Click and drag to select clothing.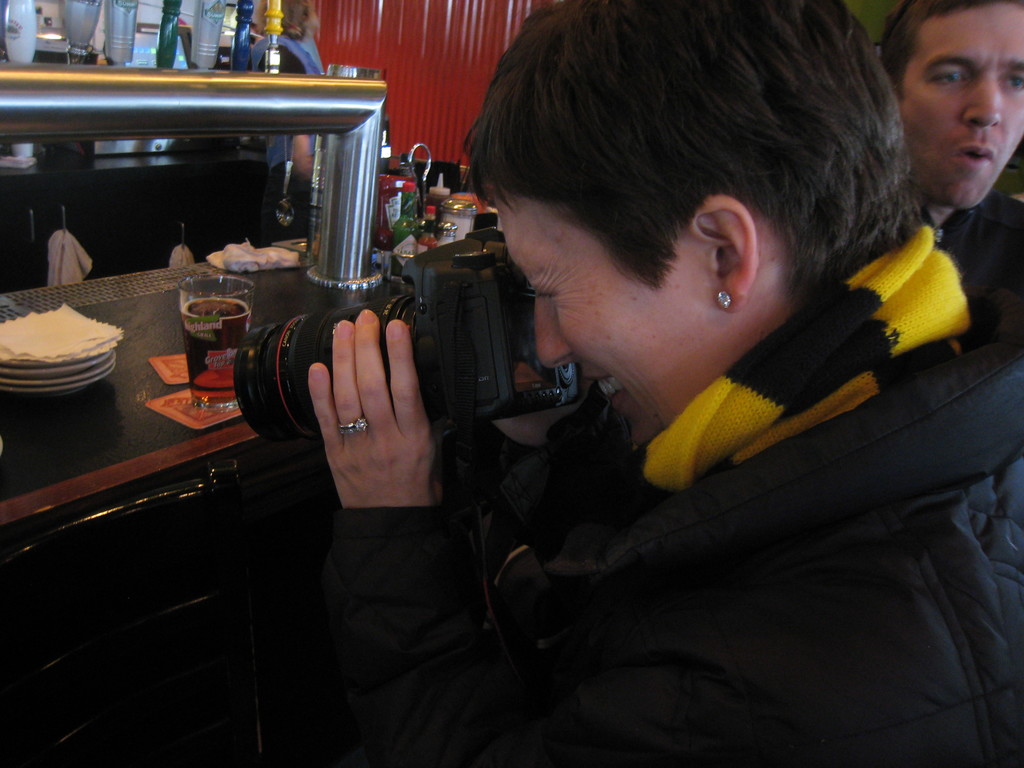
Selection: bbox(922, 190, 1023, 296).
